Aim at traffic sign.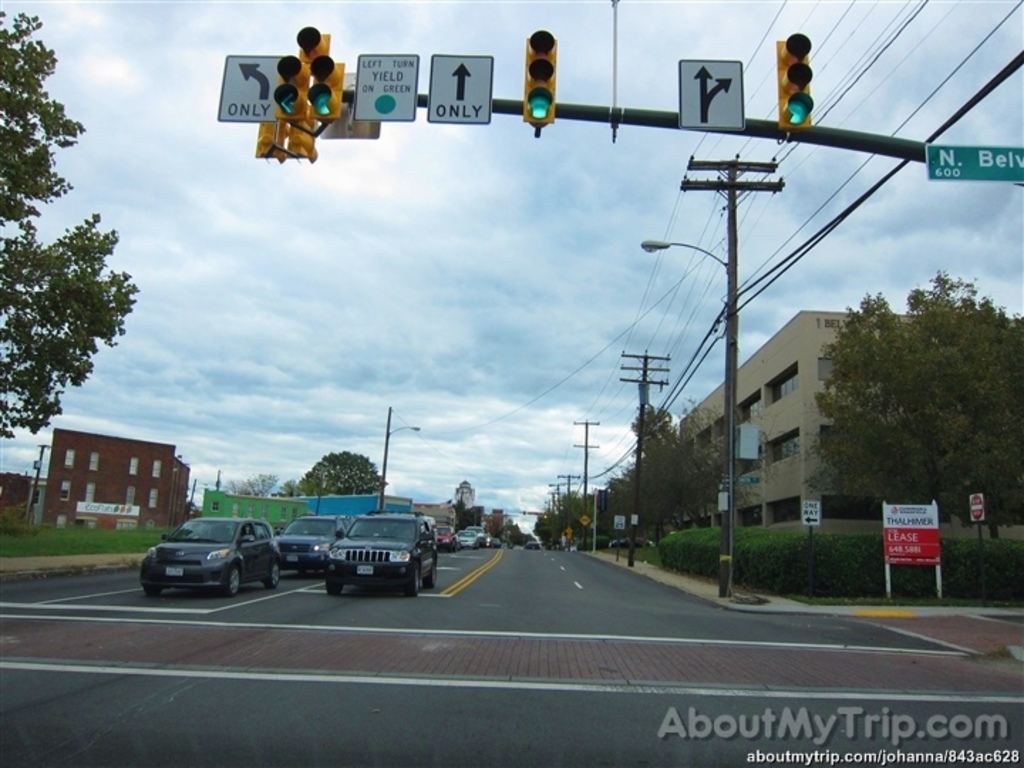
Aimed at x1=216 y1=57 x2=279 y2=125.
